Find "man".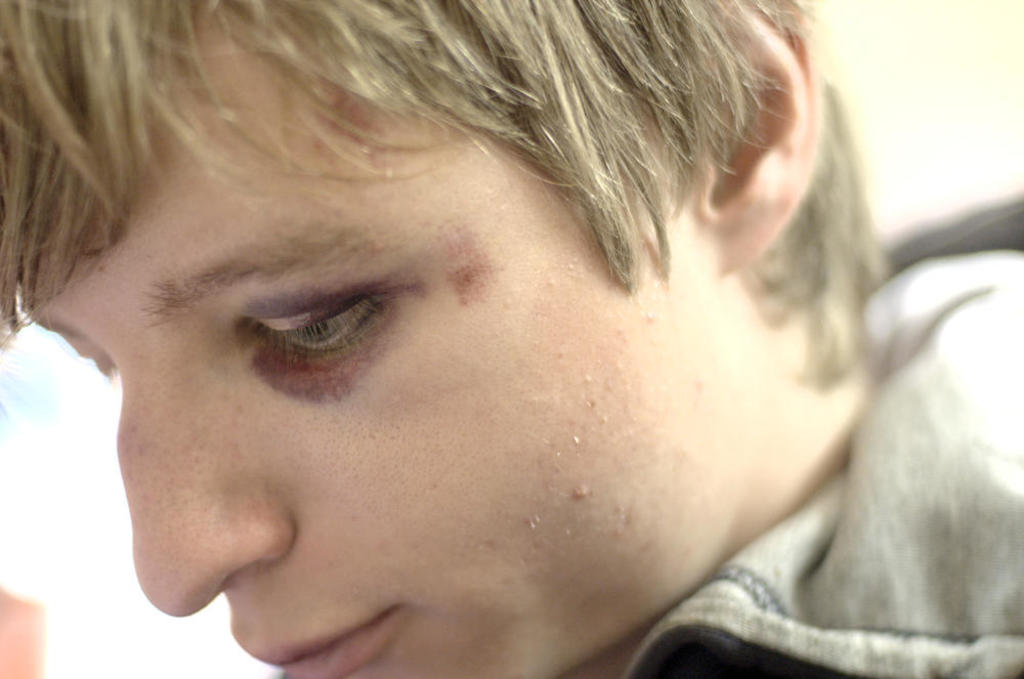
<bbox>0, 0, 1023, 678</bbox>.
